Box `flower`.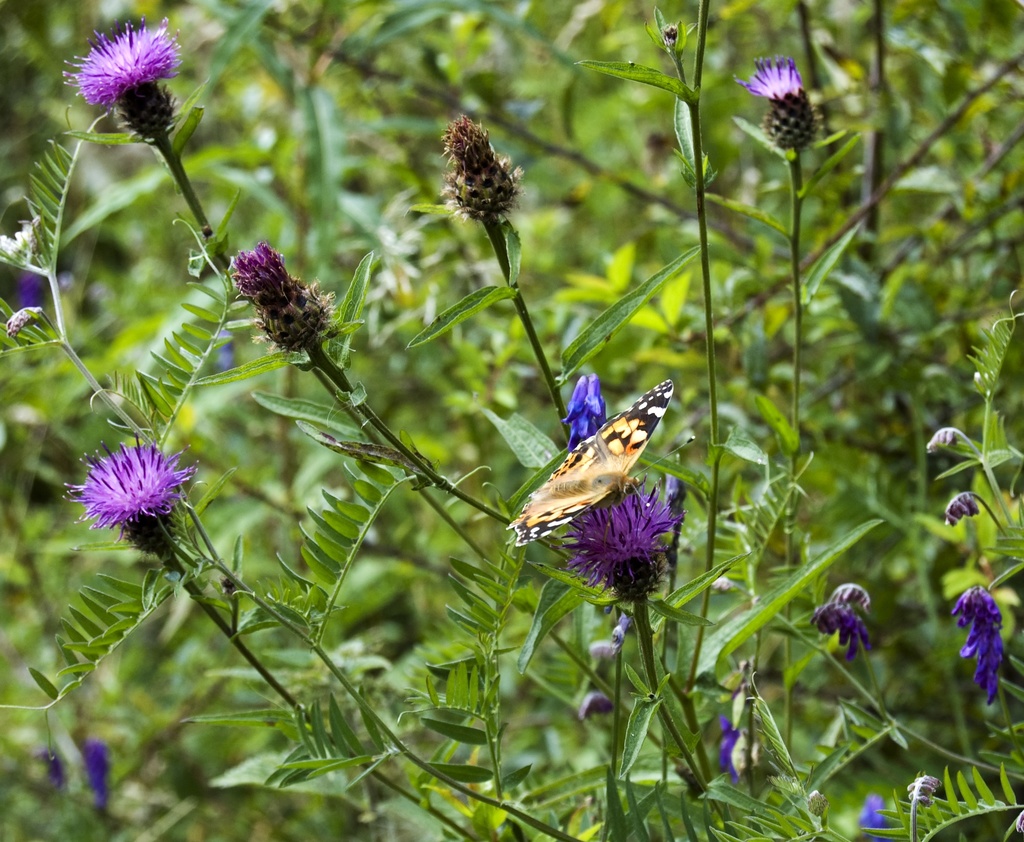
bbox=[806, 581, 888, 670].
